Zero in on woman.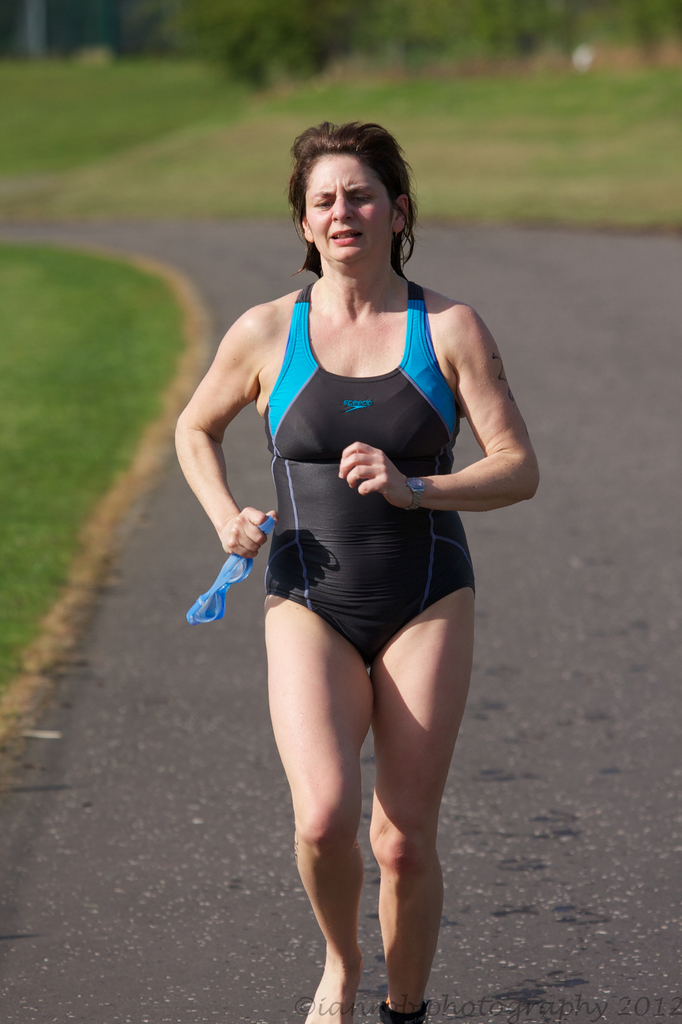
Zeroed in: pyautogui.locateOnScreen(180, 120, 504, 996).
